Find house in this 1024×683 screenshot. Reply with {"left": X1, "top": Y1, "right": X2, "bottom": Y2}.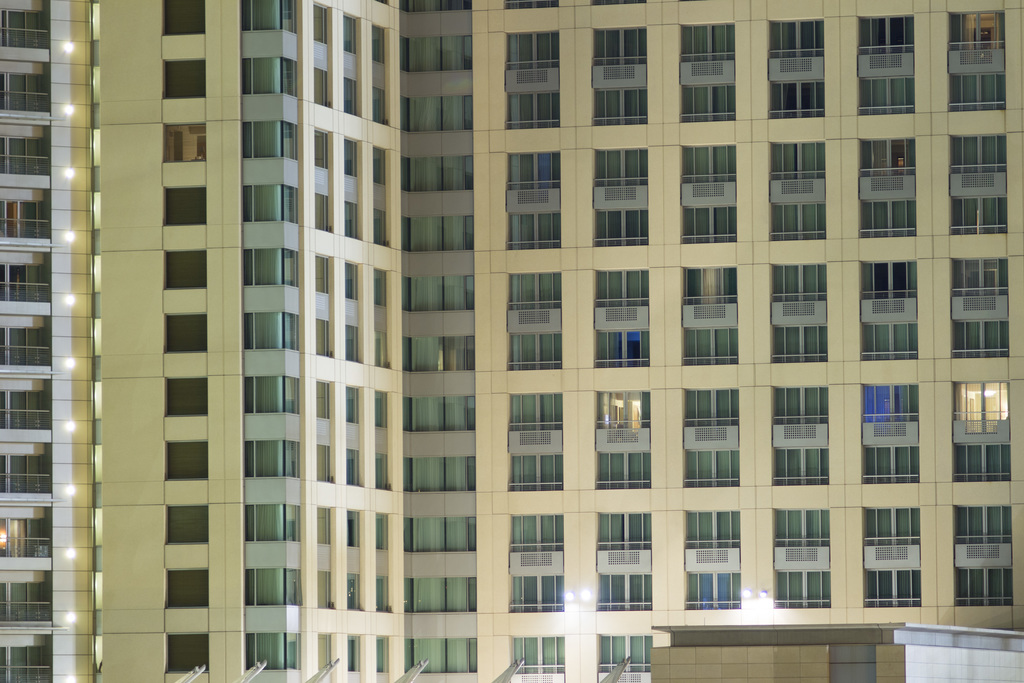
{"left": 401, "top": 0, "right": 1023, "bottom": 682}.
